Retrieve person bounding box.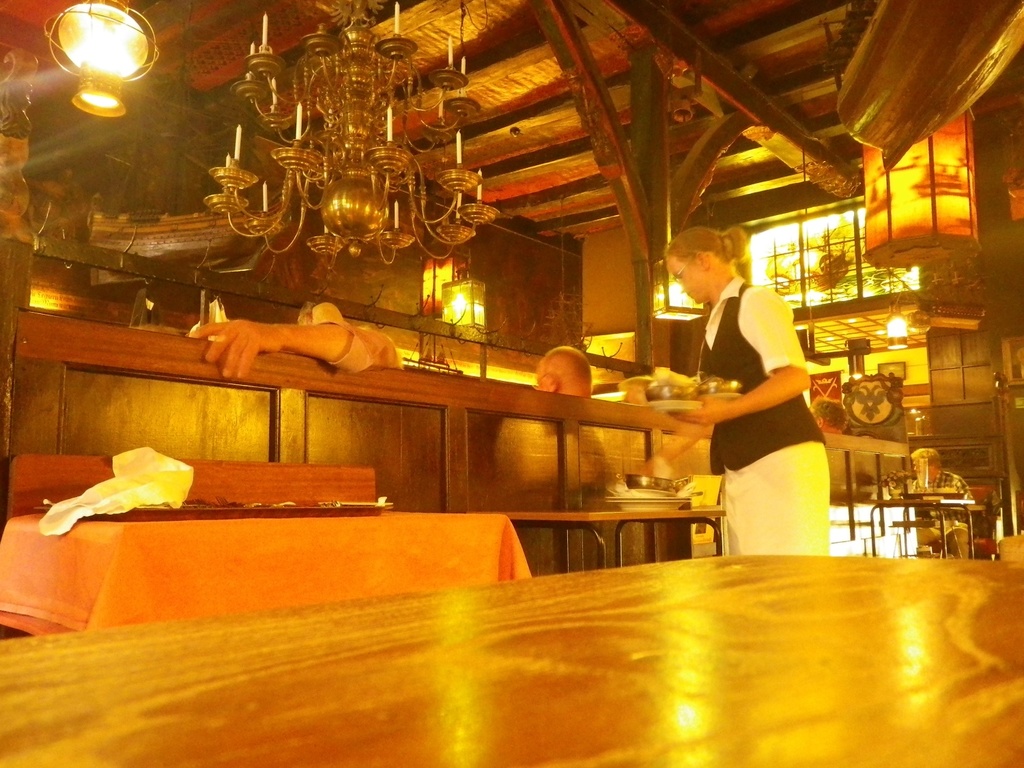
Bounding box: (192, 298, 393, 393).
